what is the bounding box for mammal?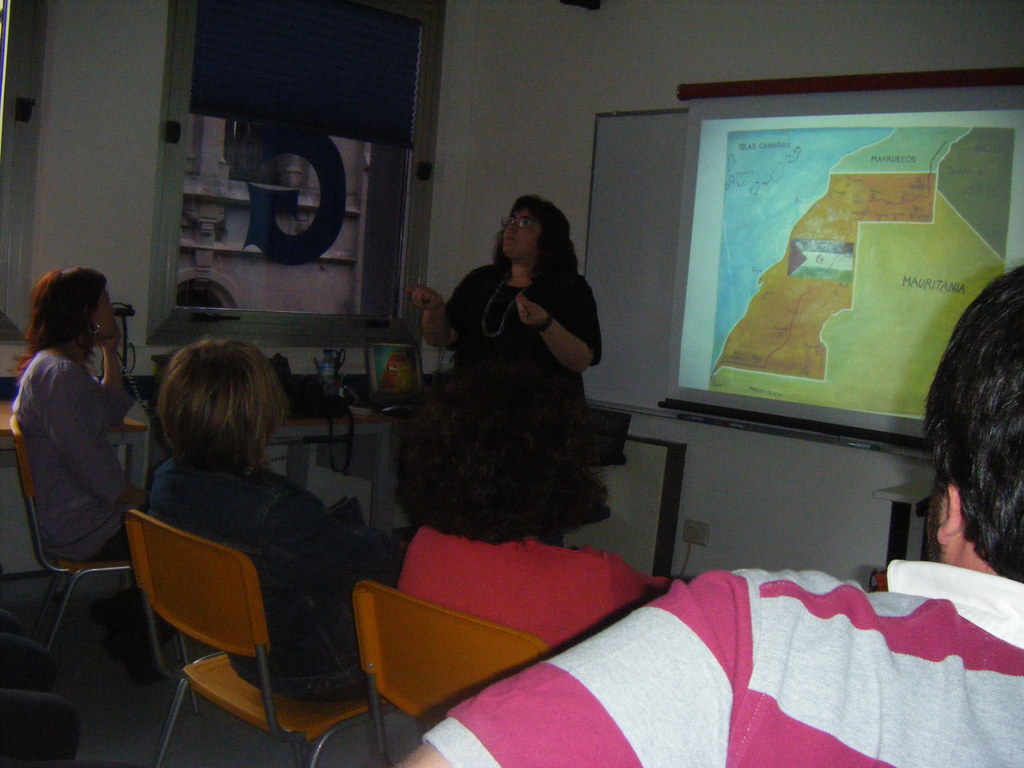
select_region(134, 337, 384, 700).
